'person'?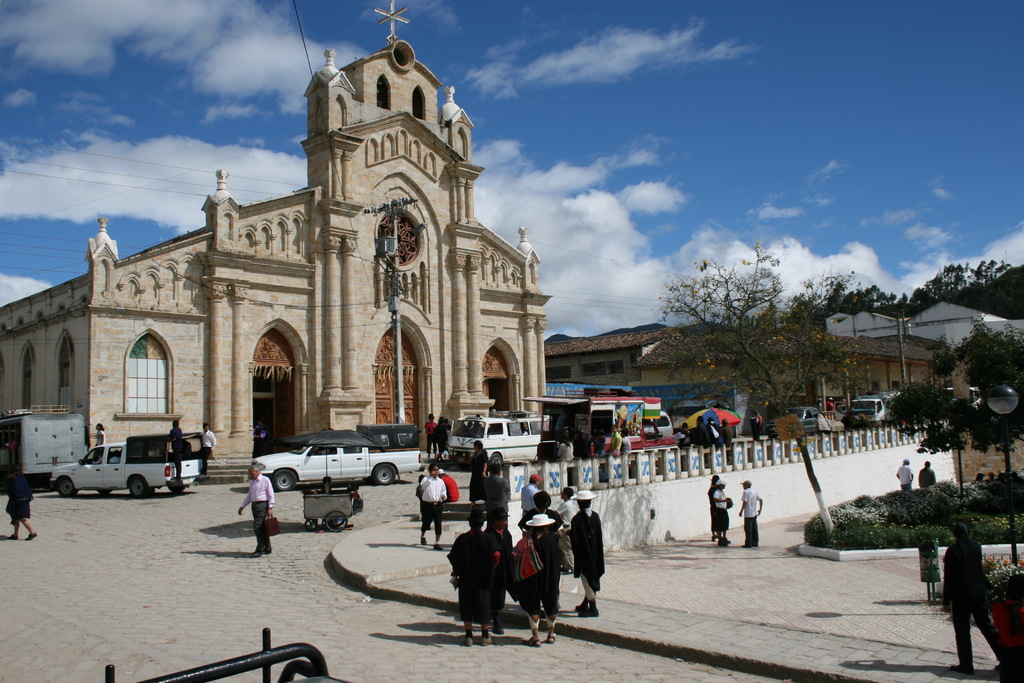
[86, 422, 103, 448]
